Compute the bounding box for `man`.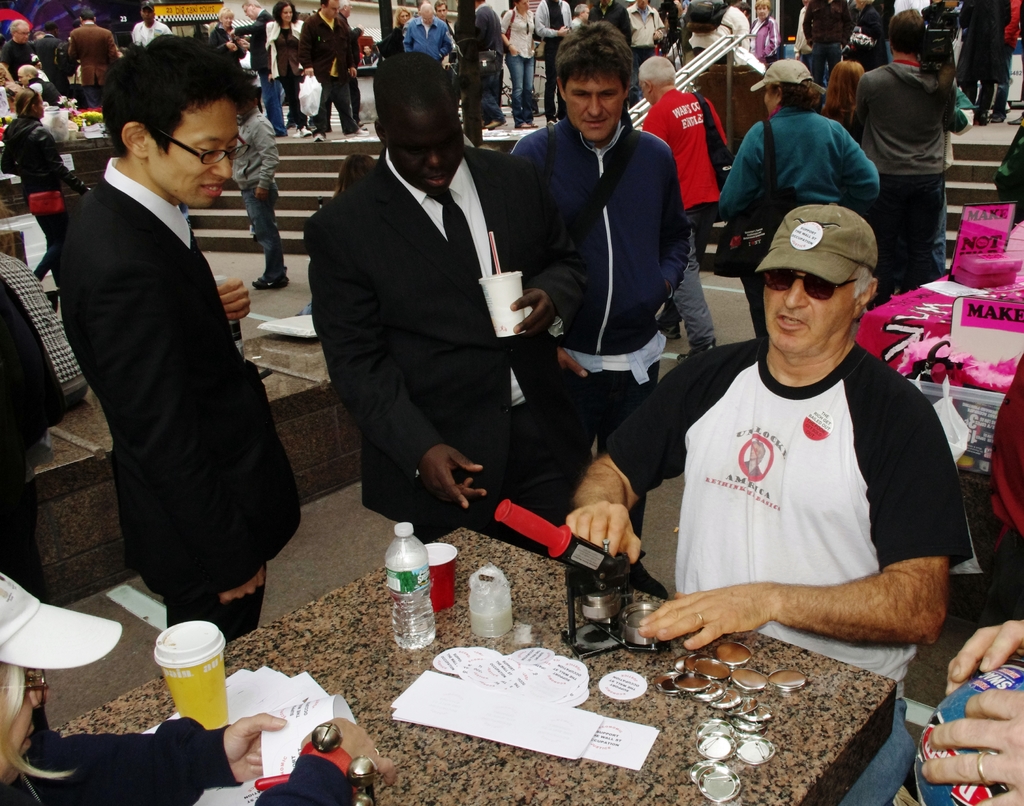
rect(572, 204, 969, 805).
